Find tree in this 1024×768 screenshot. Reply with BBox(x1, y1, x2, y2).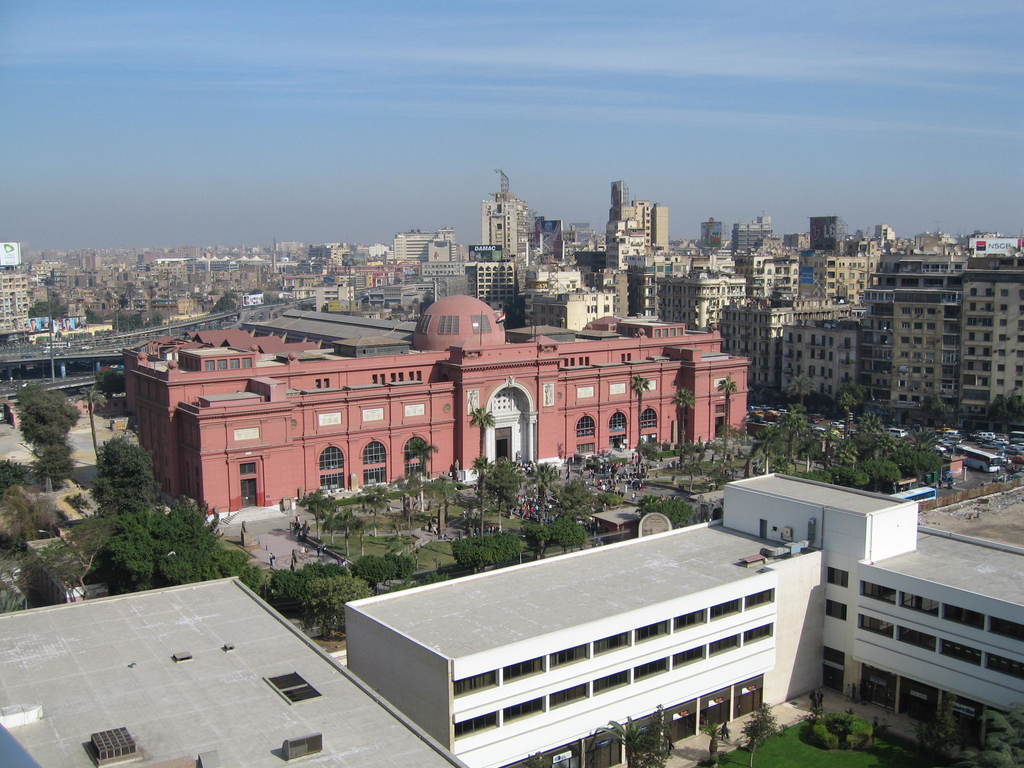
BBox(529, 516, 589, 555).
